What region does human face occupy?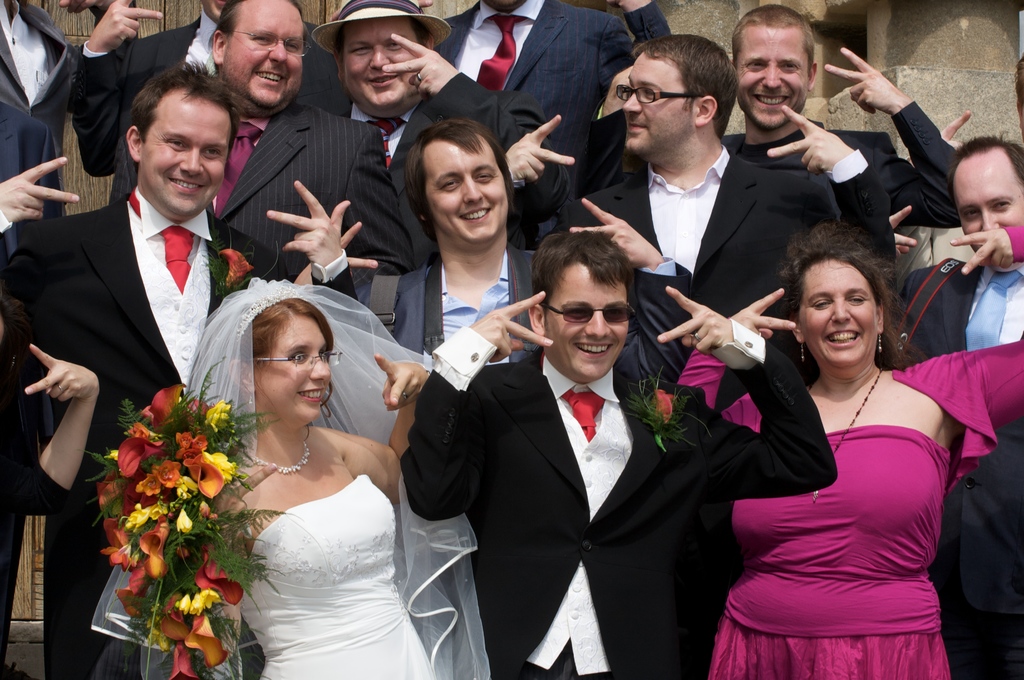
<box>425,142,514,237</box>.
